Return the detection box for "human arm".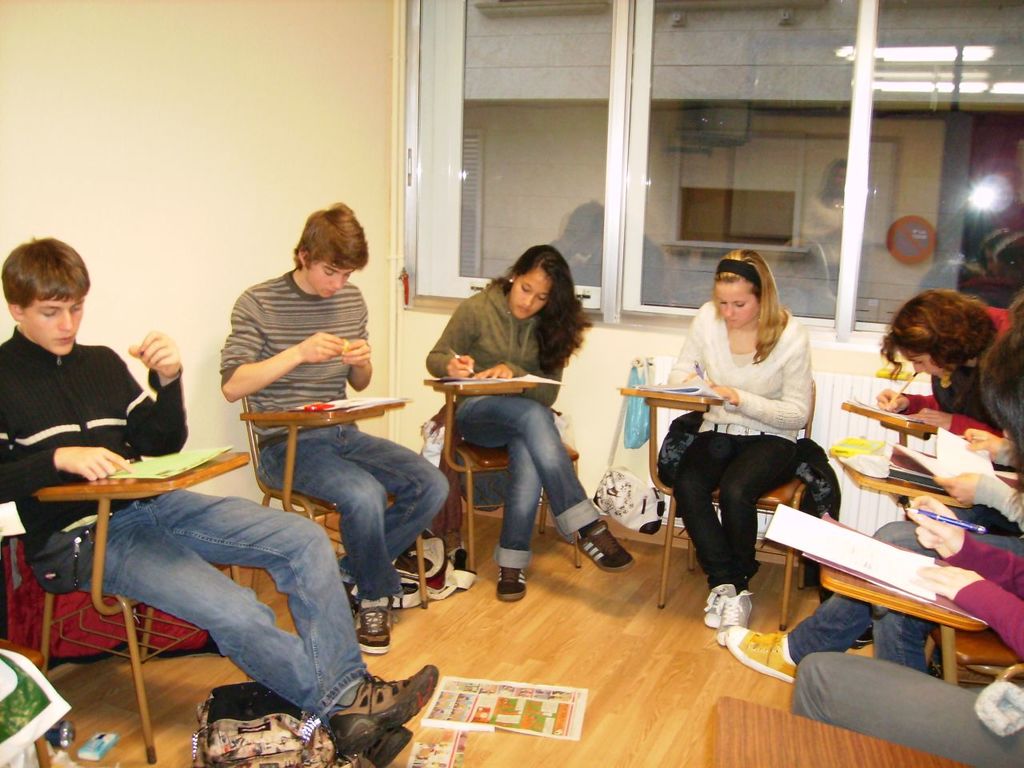
229,327,362,399.
